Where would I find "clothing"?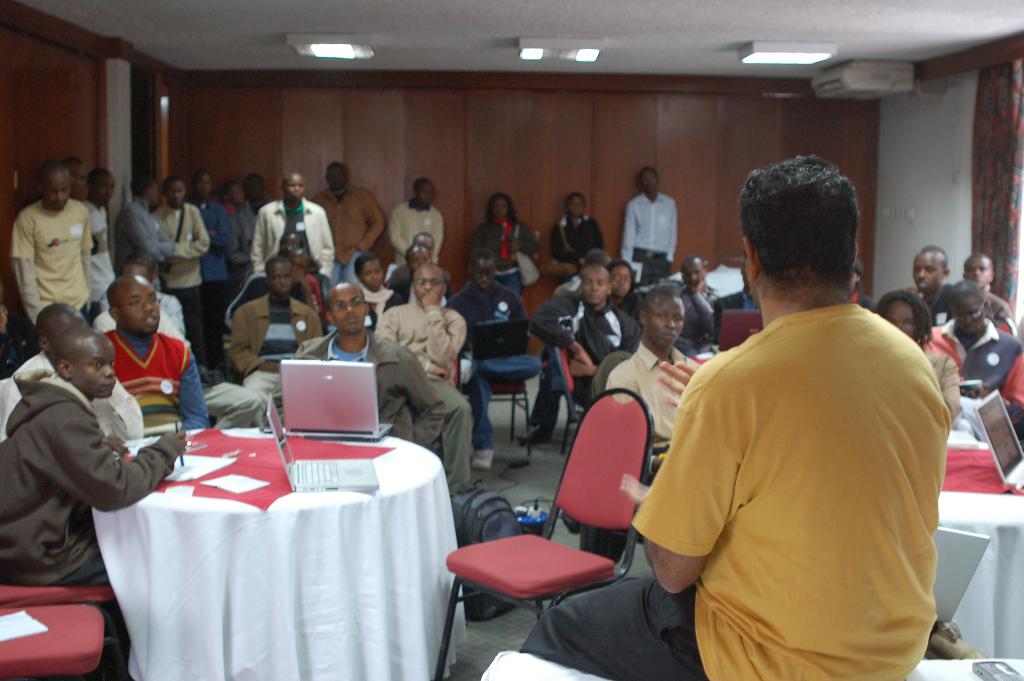
At bbox(115, 327, 210, 434).
